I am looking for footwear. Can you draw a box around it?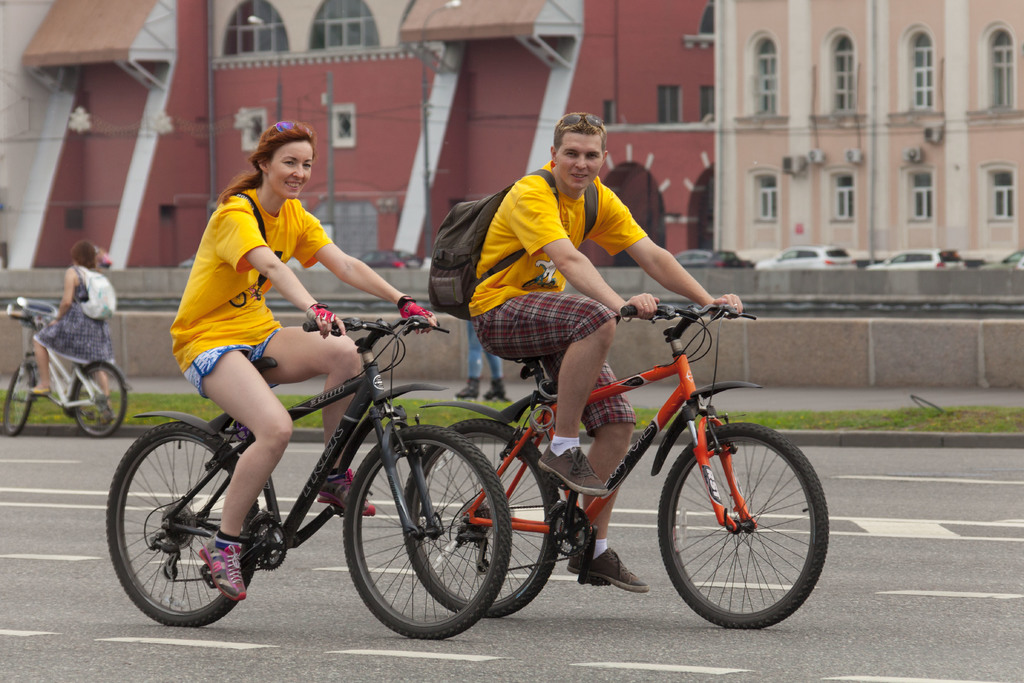
Sure, the bounding box is 317/466/378/514.
